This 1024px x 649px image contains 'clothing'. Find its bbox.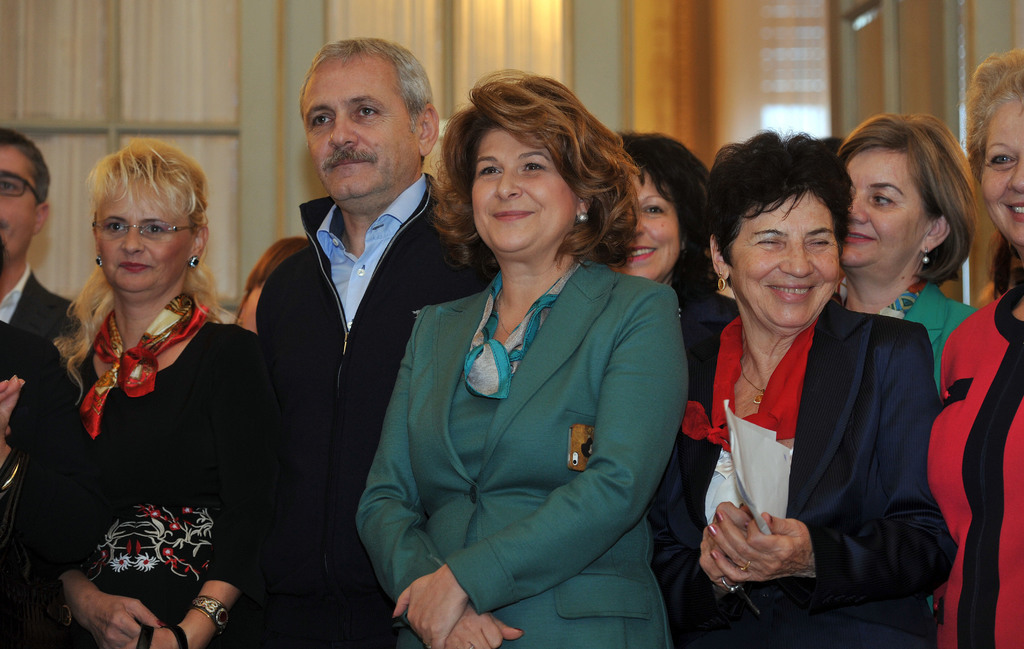
[x1=58, y1=322, x2=272, y2=648].
